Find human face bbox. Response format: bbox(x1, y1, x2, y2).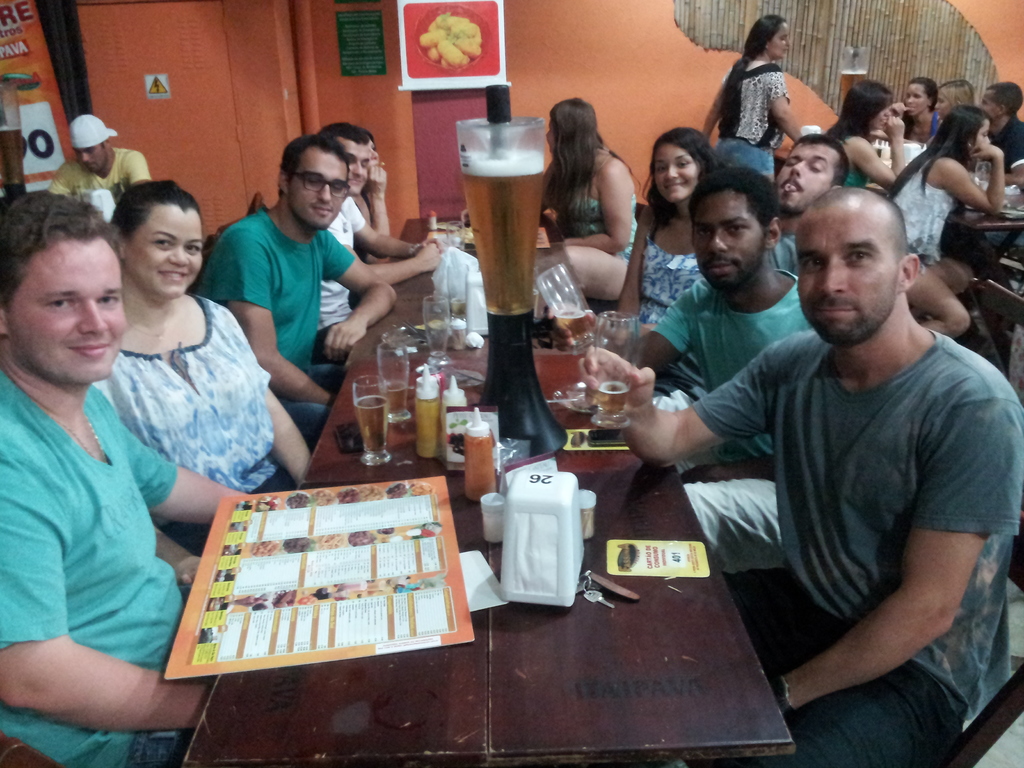
bbox(652, 145, 698, 204).
